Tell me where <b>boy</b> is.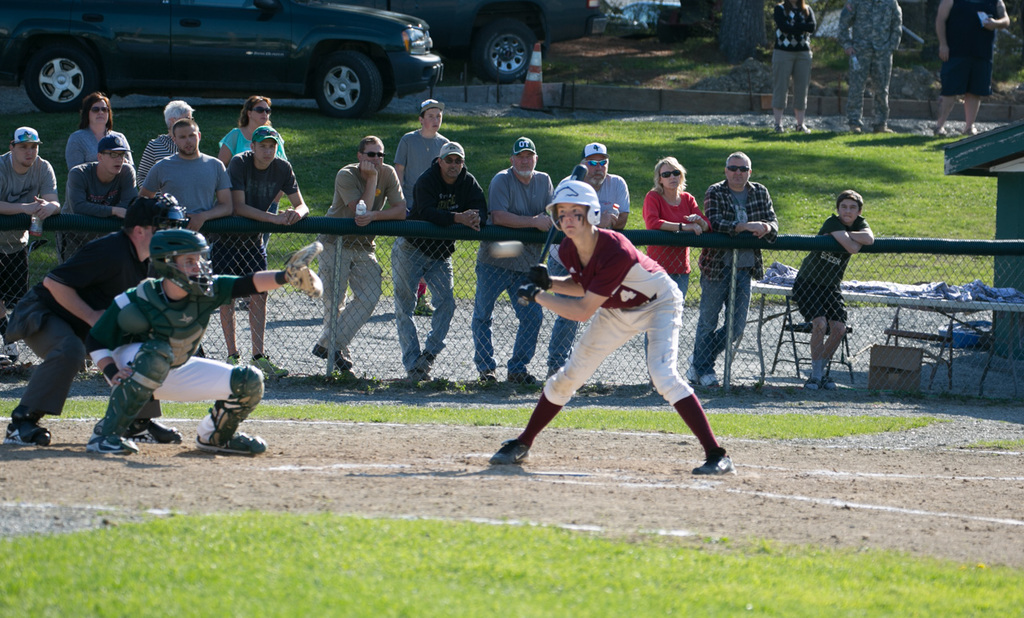
<b>boy</b> is at region(7, 197, 192, 446).
